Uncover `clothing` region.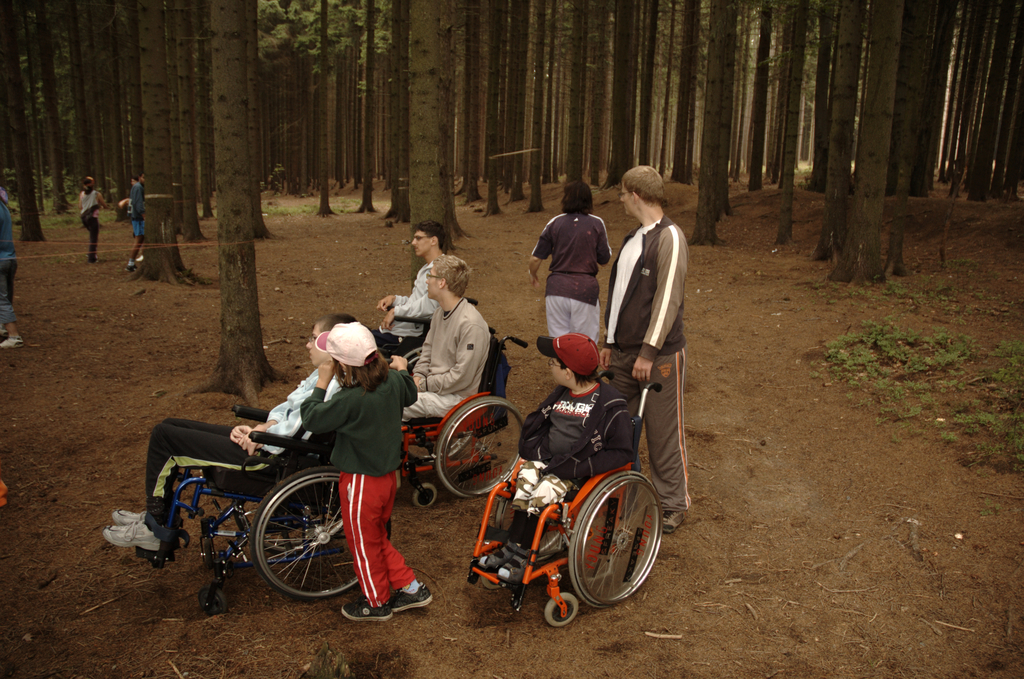
Uncovered: crop(141, 340, 334, 533).
